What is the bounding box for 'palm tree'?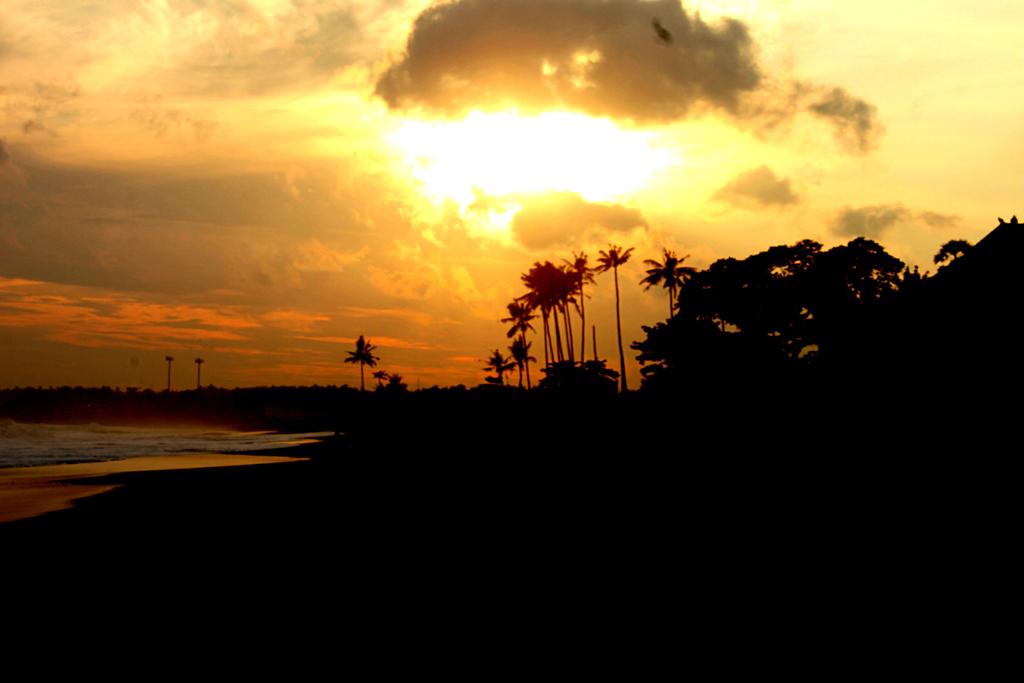
[left=478, top=249, right=695, bottom=389].
